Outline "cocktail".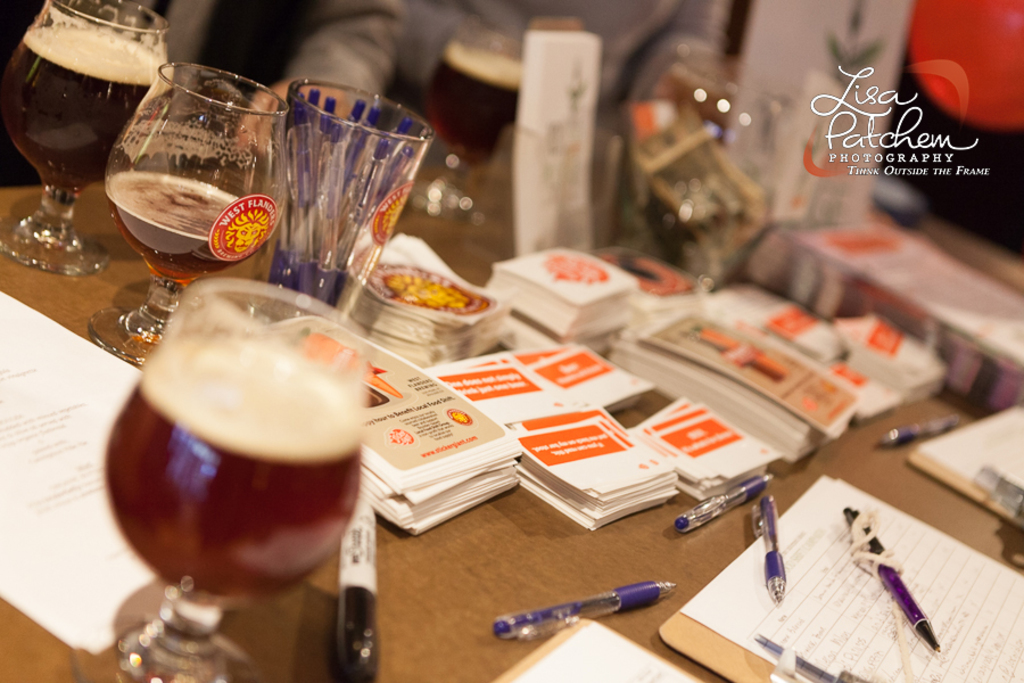
Outline: 98/58/292/359.
